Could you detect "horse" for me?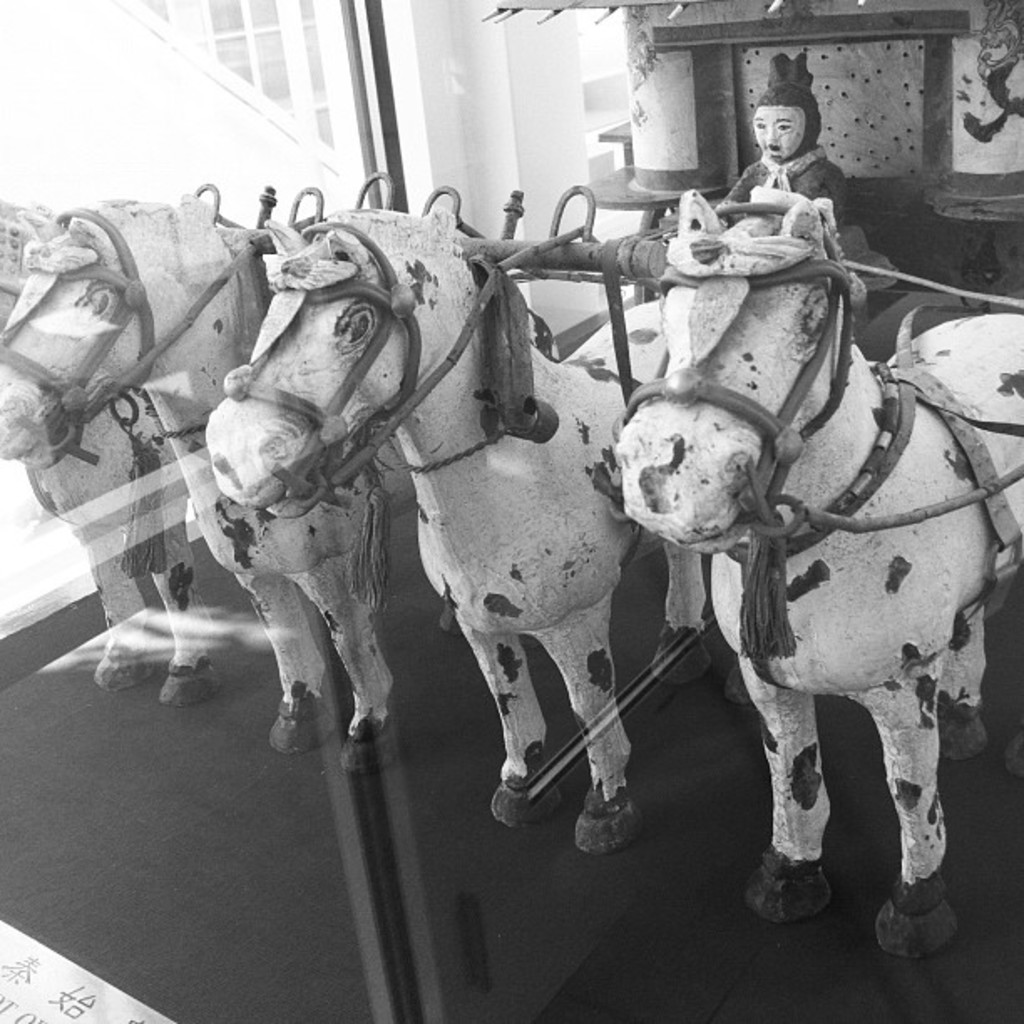
Detection result: 0/196/202/723.
